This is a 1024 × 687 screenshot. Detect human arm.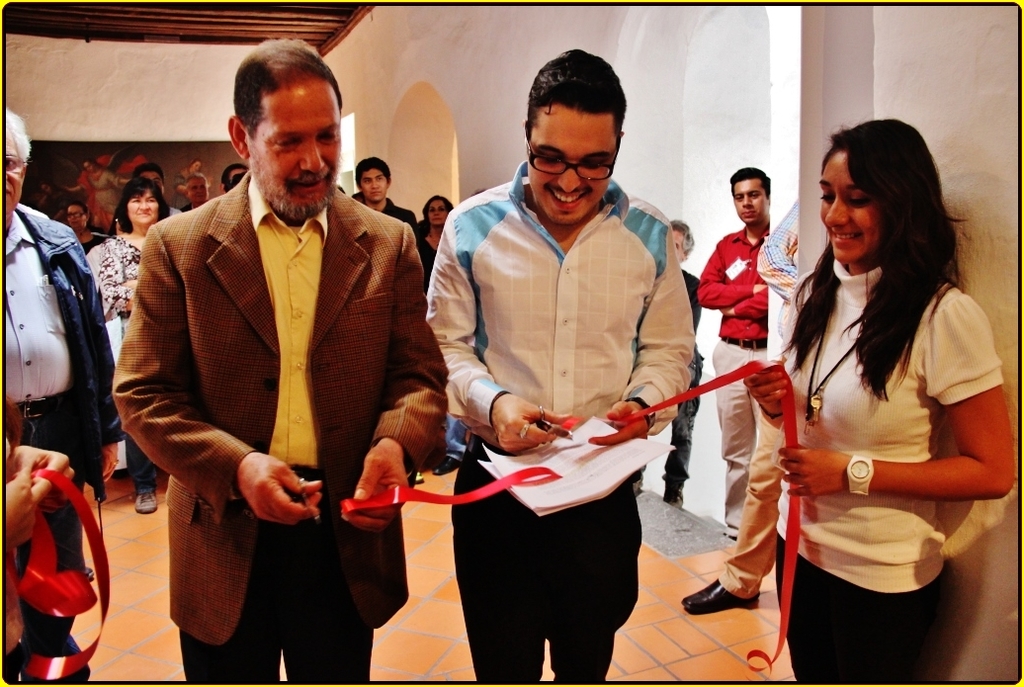
[418,212,572,460].
